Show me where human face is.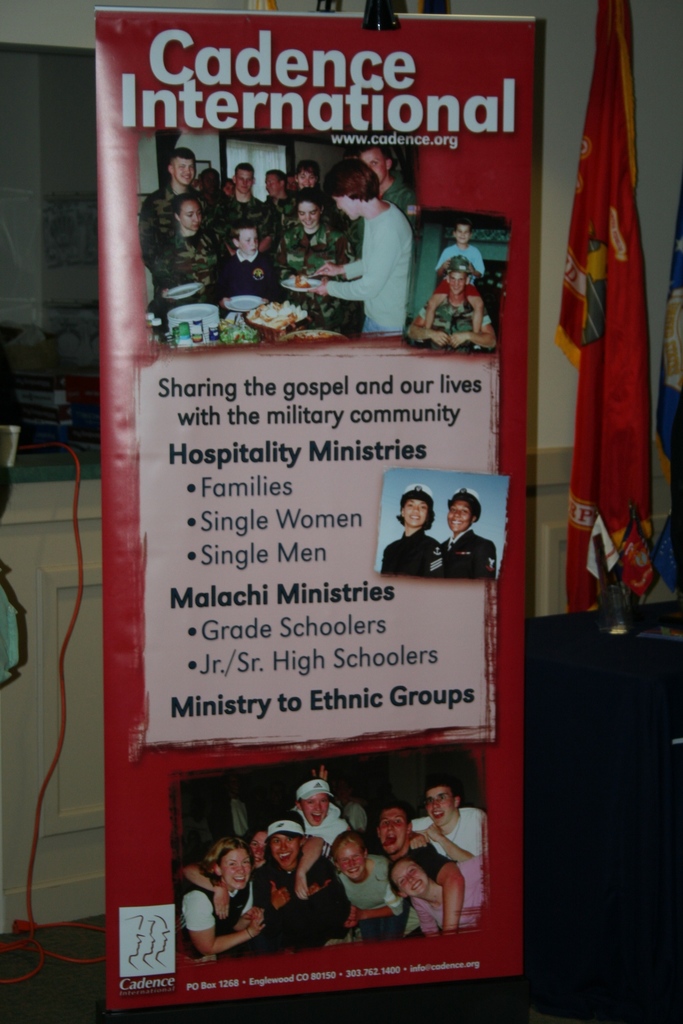
human face is at 220 849 252 891.
